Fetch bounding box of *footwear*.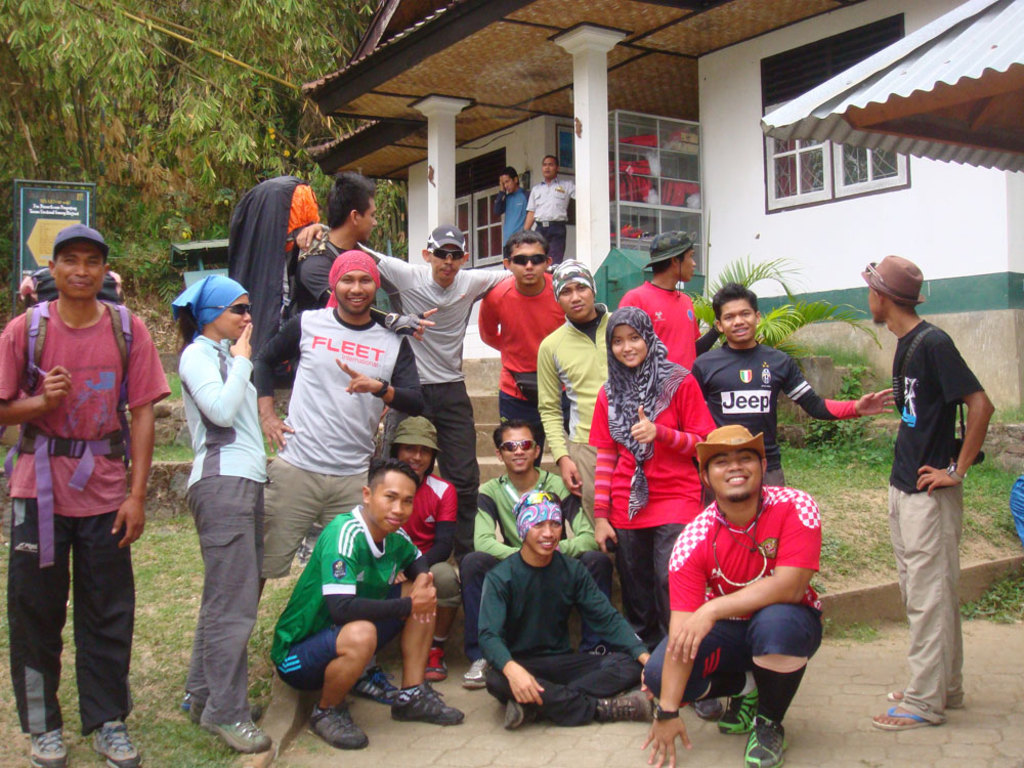
Bbox: detection(89, 719, 148, 767).
